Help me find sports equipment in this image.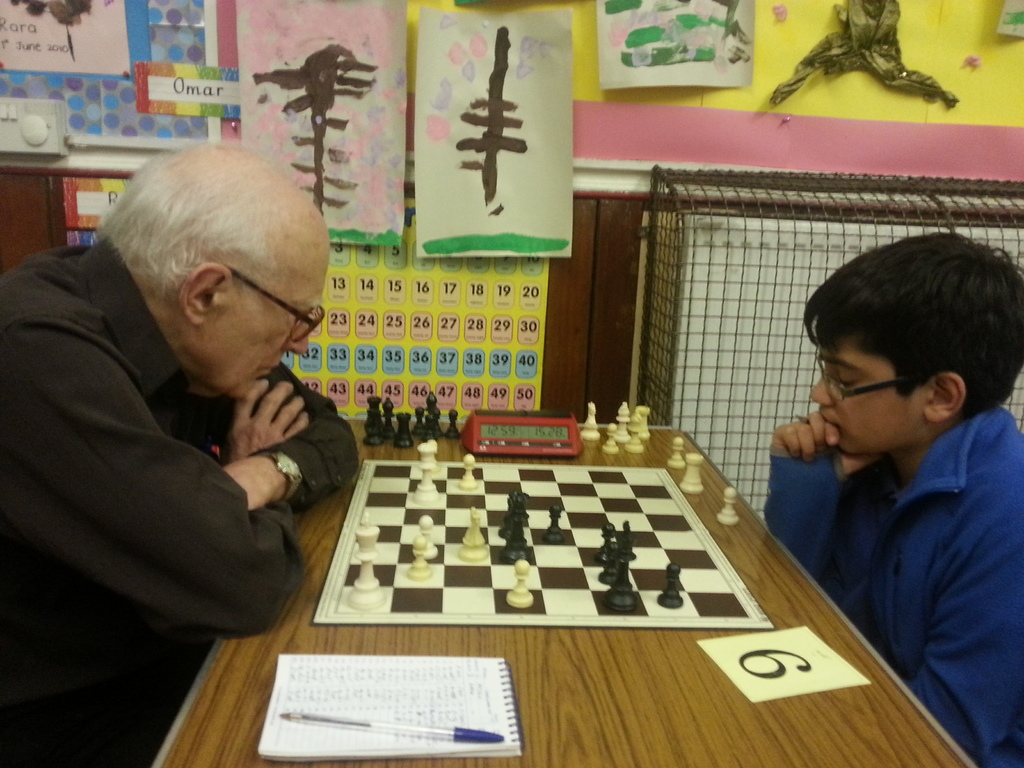
Found it: (x1=668, y1=441, x2=689, y2=466).
